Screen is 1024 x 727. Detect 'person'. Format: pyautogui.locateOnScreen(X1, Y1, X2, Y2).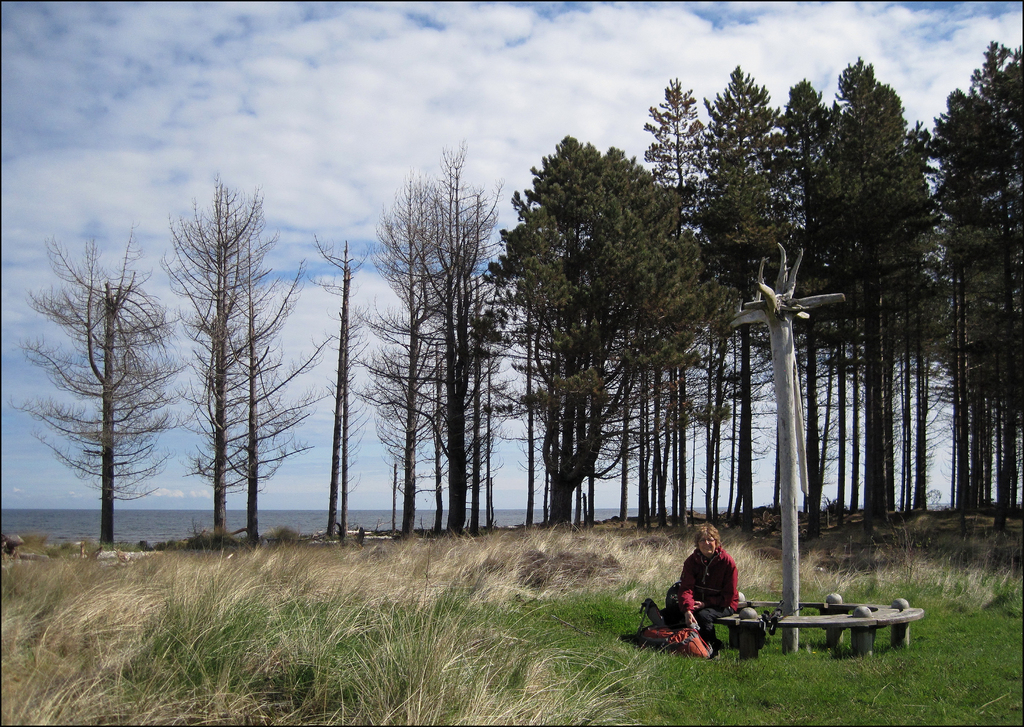
pyautogui.locateOnScreen(663, 530, 744, 658).
